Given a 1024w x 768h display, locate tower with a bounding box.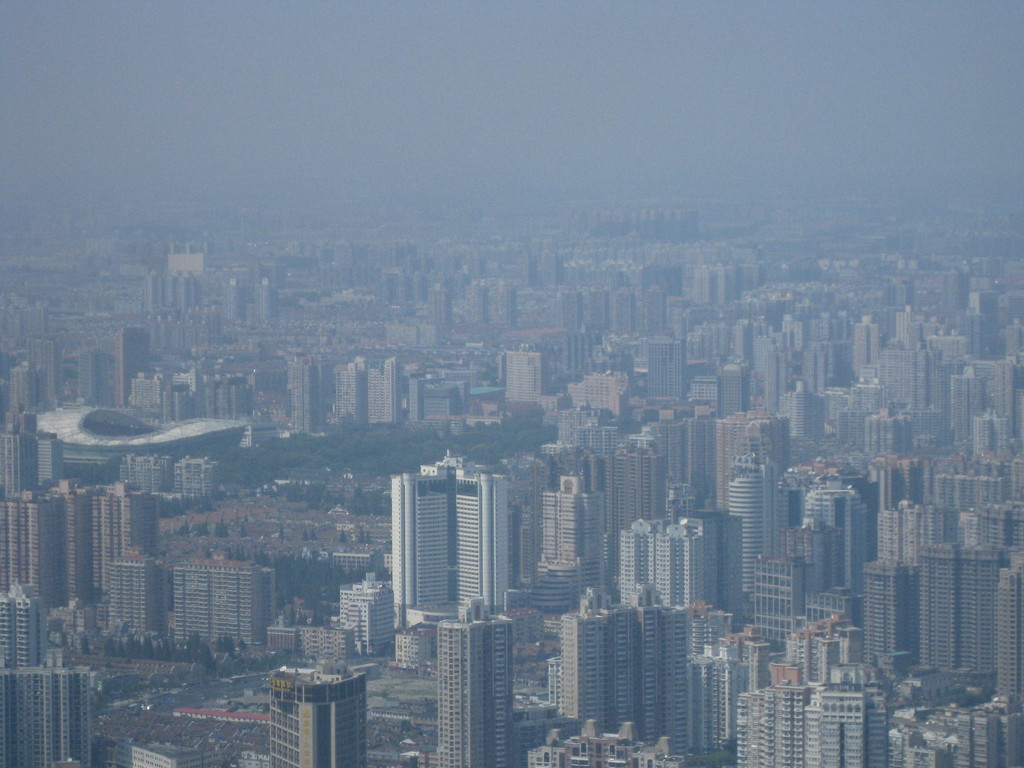
Located: {"x1": 504, "y1": 335, "x2": 548, "y2": 415}.
